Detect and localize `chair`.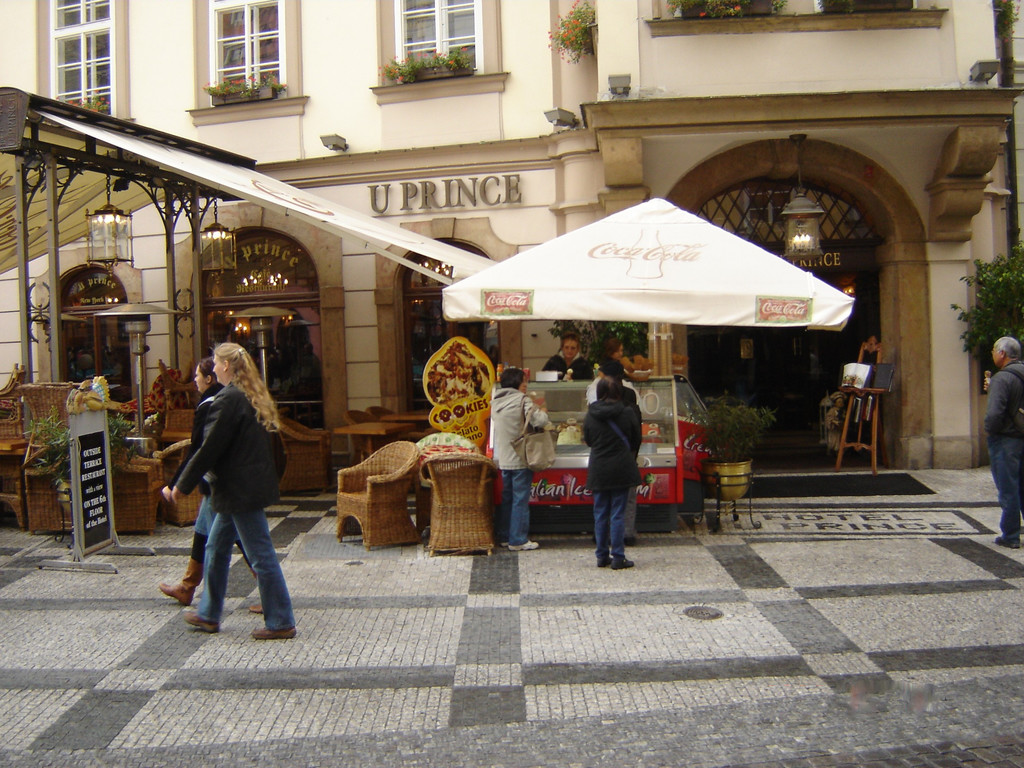
Localized at <bbox>20, 460, 75, 538</bbox>.
